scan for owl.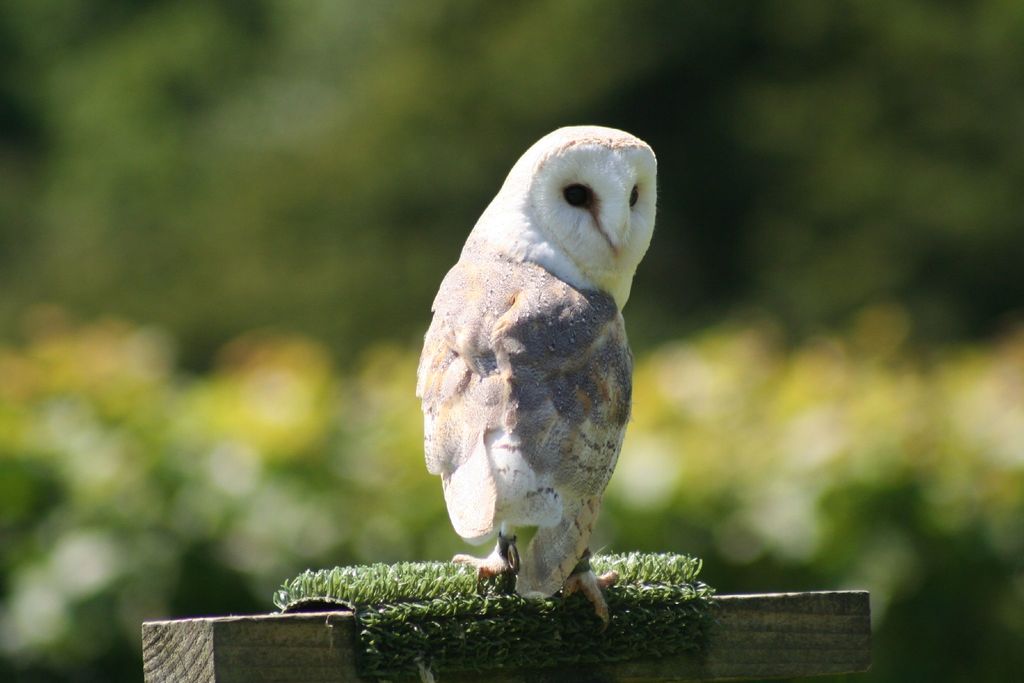
Scan result: [414, 129, 662, 629].
